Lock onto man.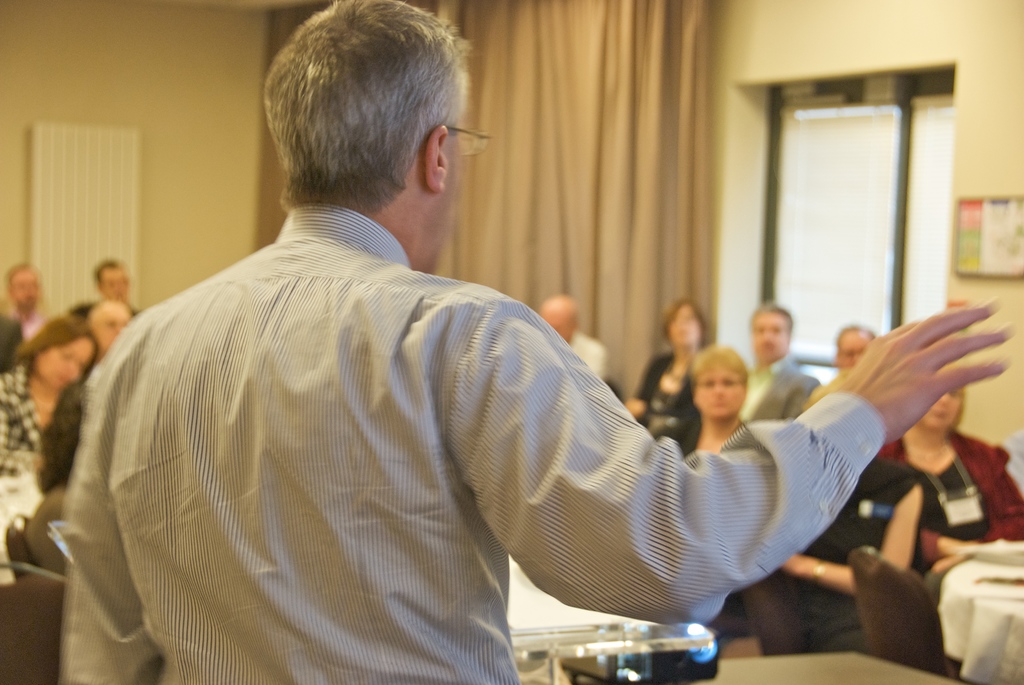
Locked: 3, 260, 46, 346.
